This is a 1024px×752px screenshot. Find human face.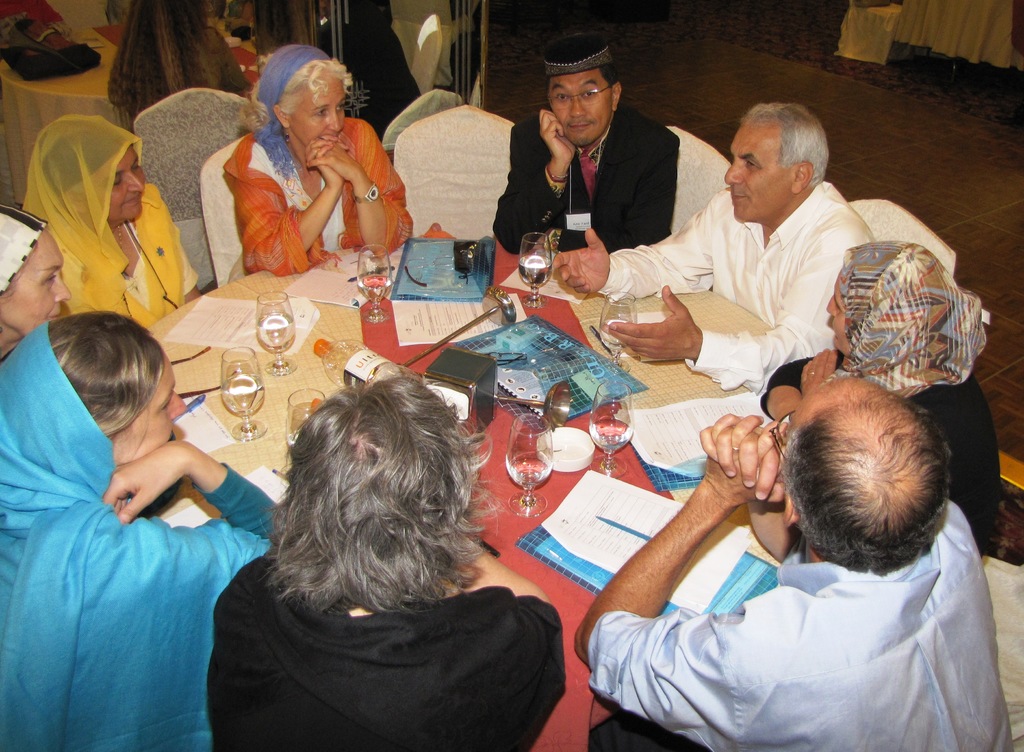
Bounding box: bbox=(776, 405, 792, 461).
